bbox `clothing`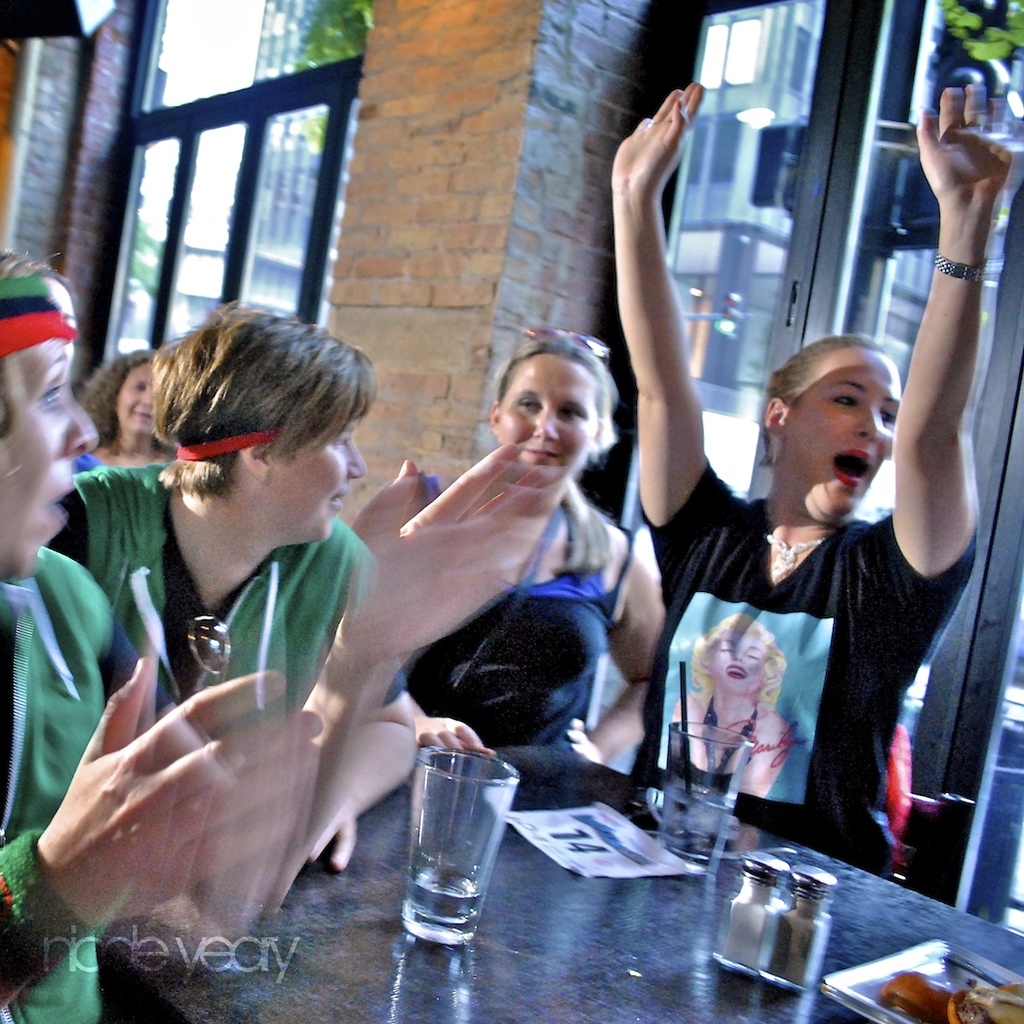
BBox(0, 532, 186, 1023)
